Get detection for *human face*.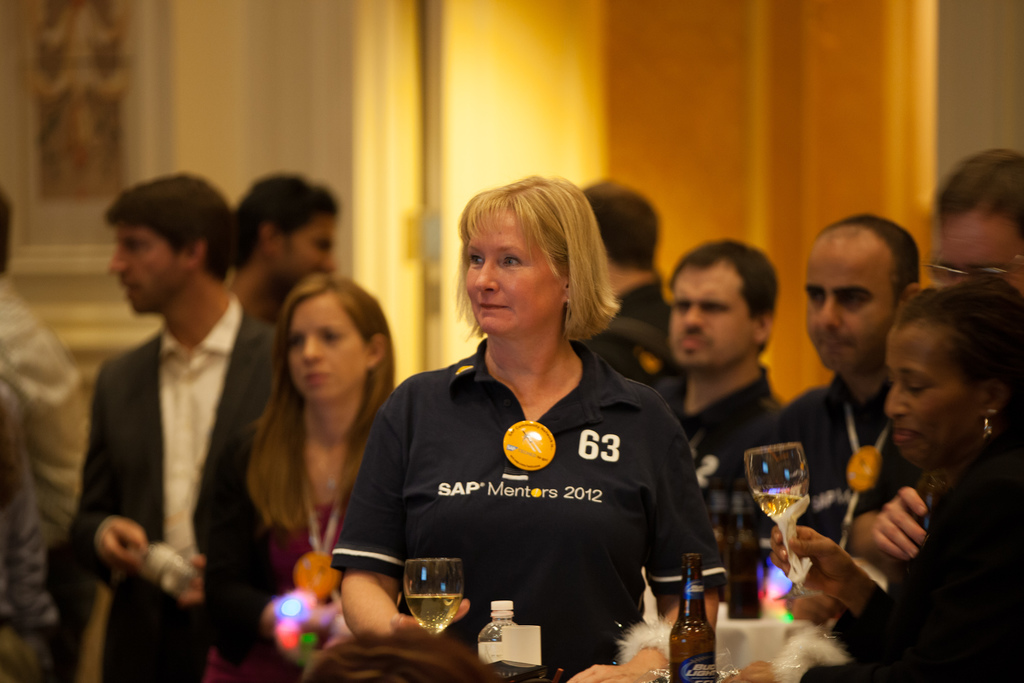
Detection: <region>936, 211, 1023, 303</region>.
